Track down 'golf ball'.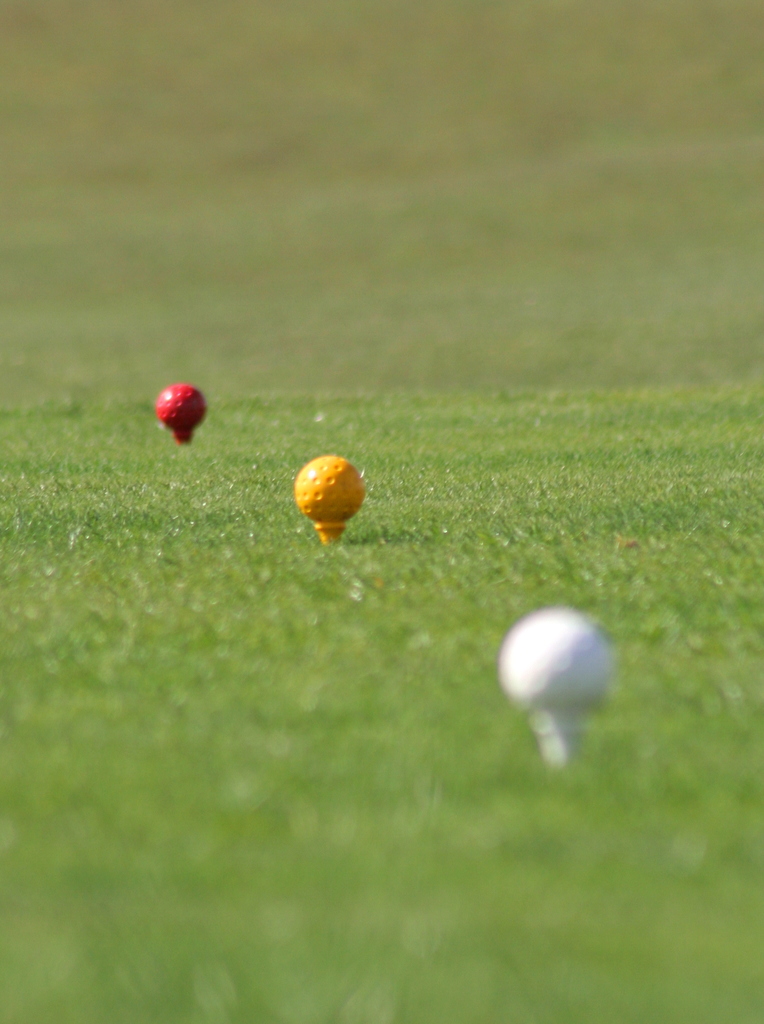
Tracked to 156, 385, 207, 432.
